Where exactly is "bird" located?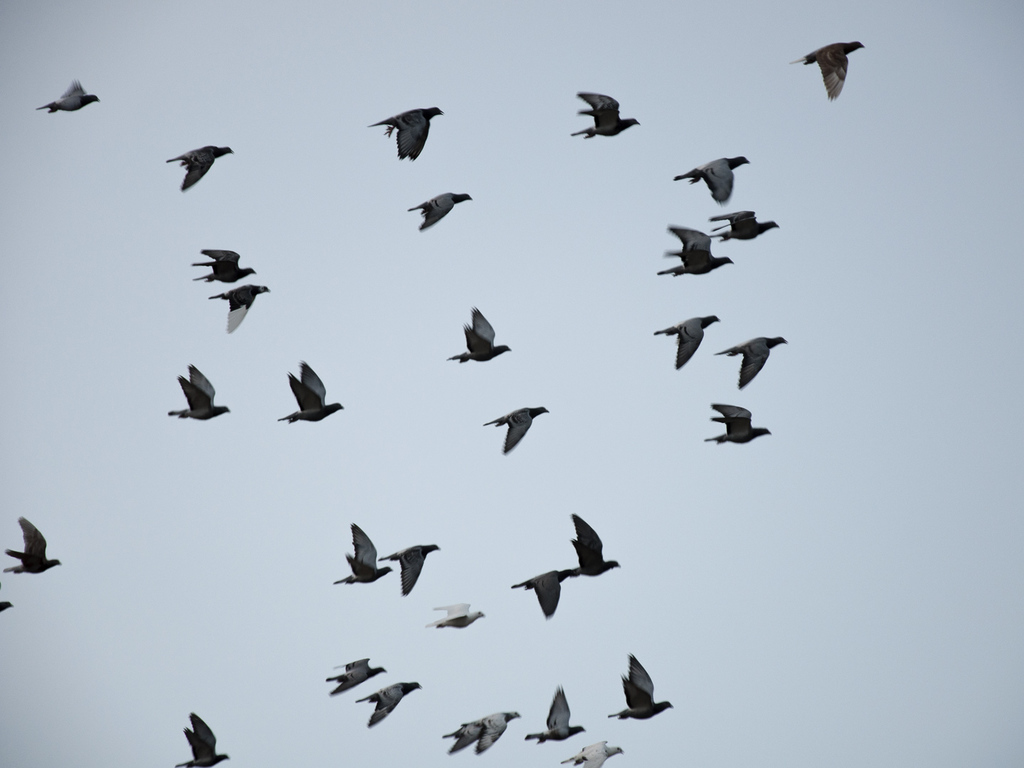
Its bounding box is bbox(439, 718, 527, 756).
